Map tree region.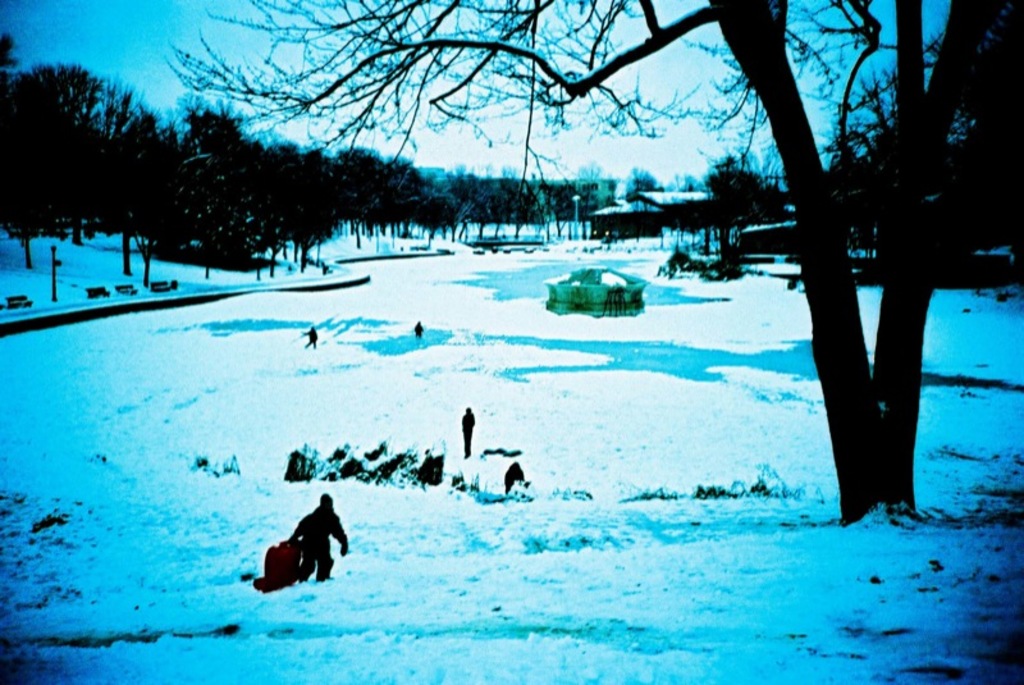
Mapped to x1=92, y1=106, x2=170, y2=277.
